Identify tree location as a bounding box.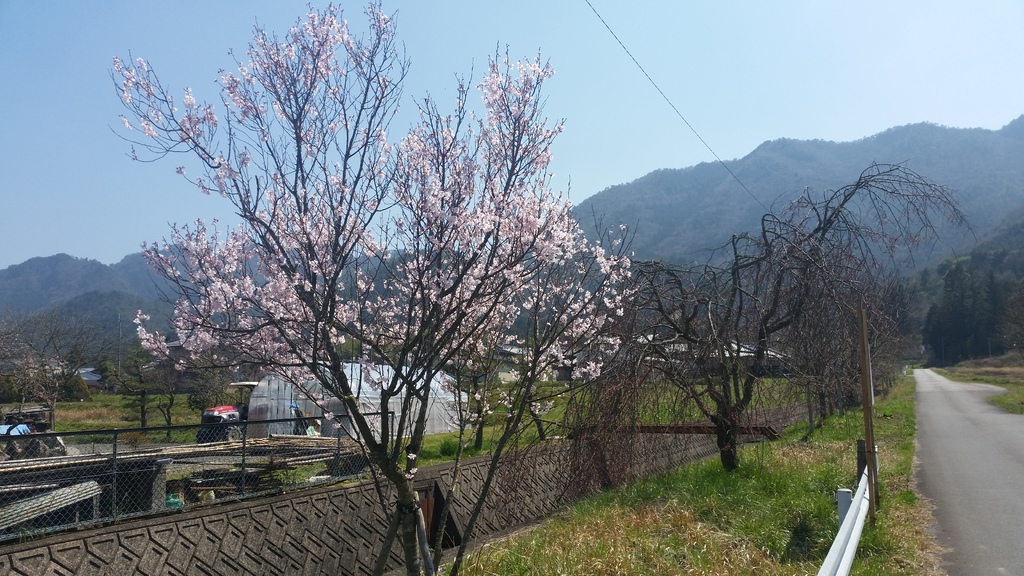
Rect(606, 141, 931, 486).
